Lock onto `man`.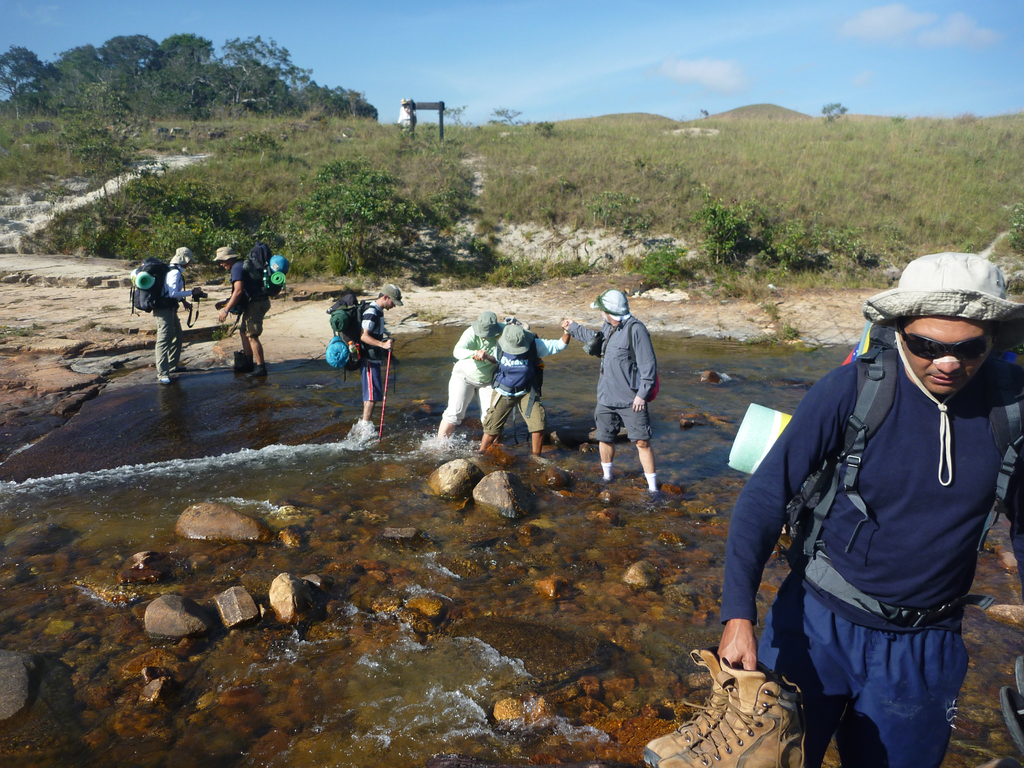
Locked: x1=442, y1=311, x2=577, y2=445.
